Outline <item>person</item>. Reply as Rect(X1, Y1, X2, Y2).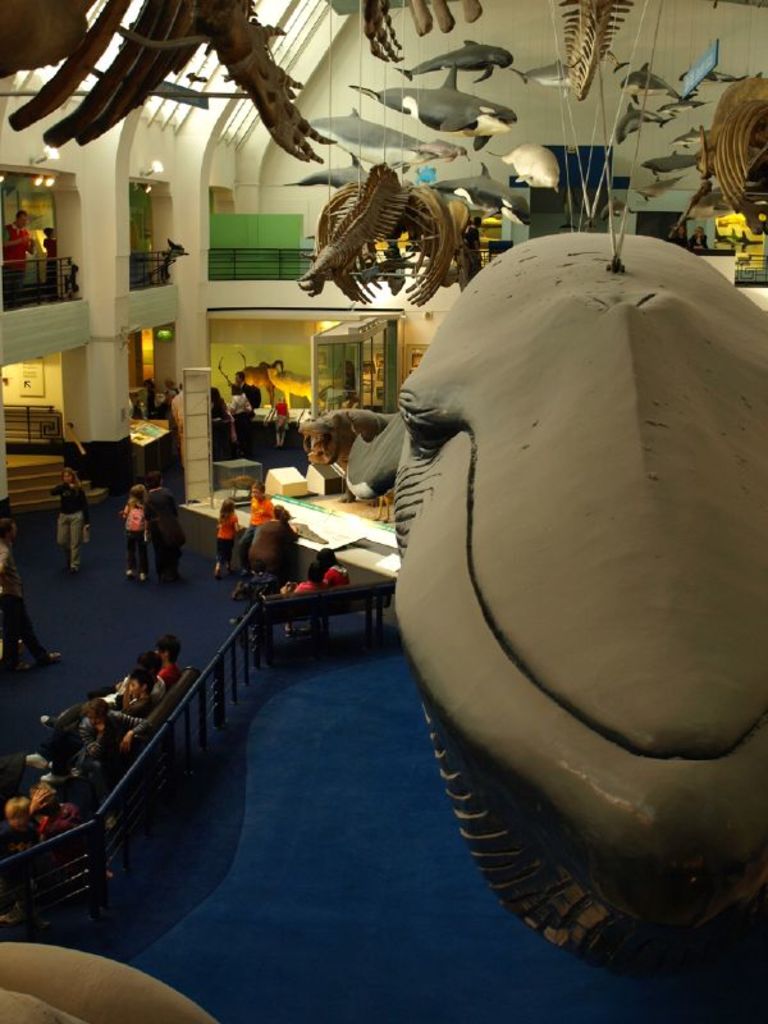
Rect(214, 494, 239, 579).
